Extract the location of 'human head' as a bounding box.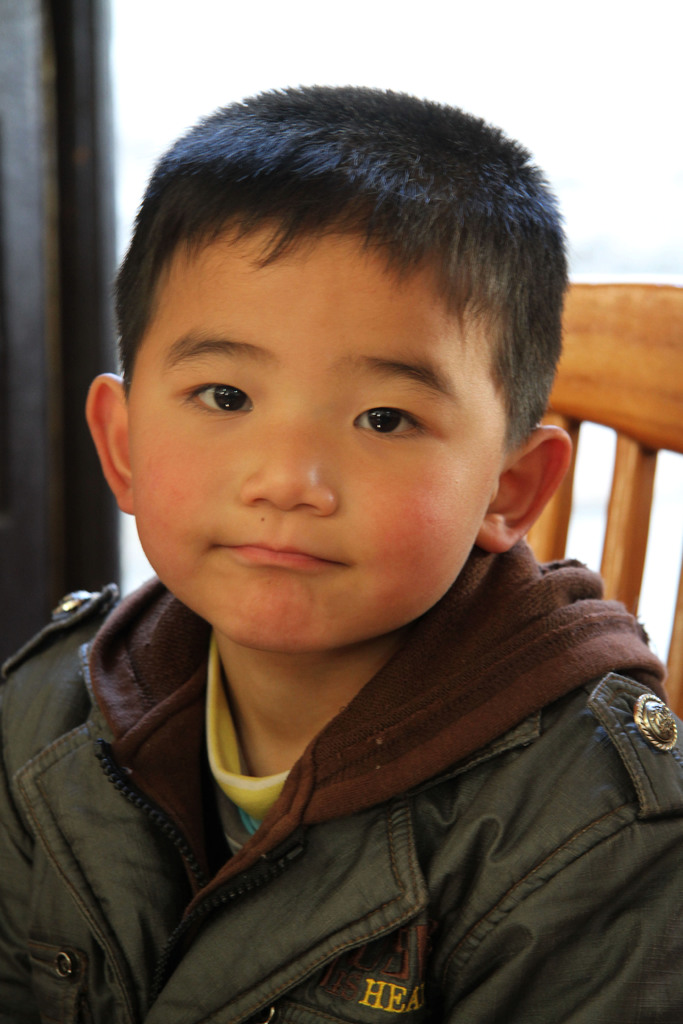
pyautogui.locateOnScreen(95, 184, 515, 630).
